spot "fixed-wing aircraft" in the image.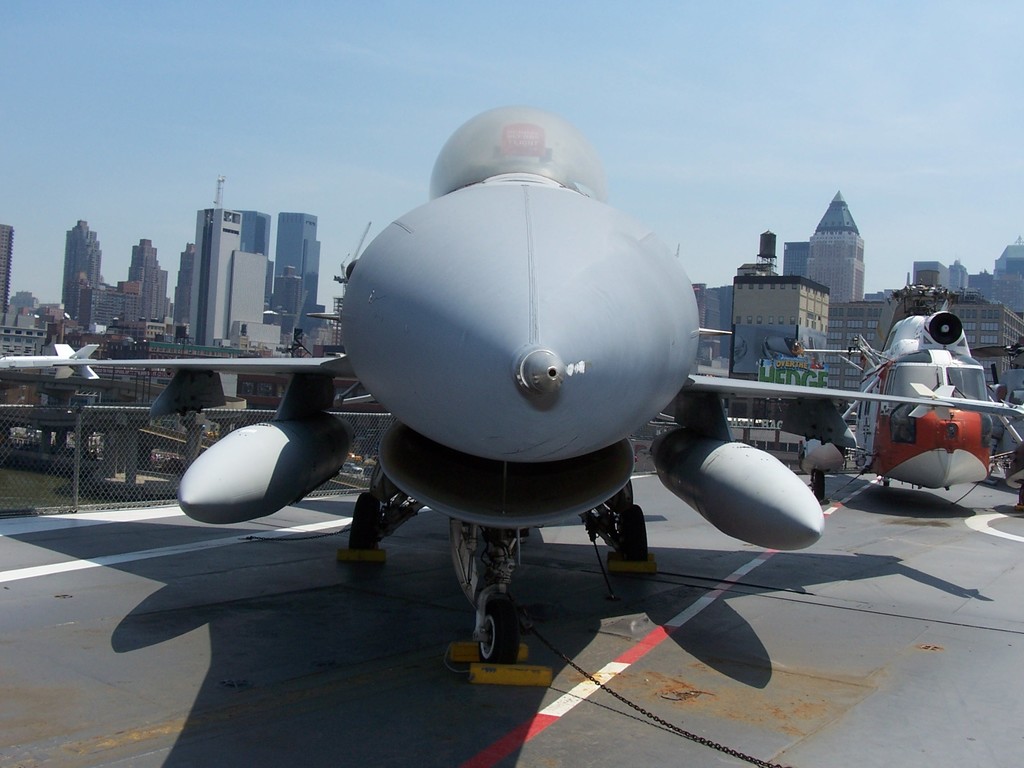
"fixed-wing aircraft" found at rect(48, 105, 1023, 663).
